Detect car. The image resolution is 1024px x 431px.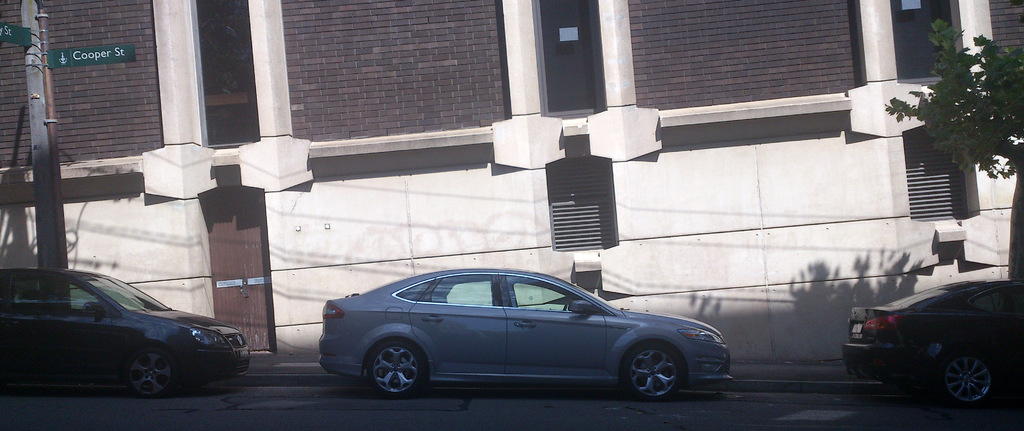
294:263:745:399.
